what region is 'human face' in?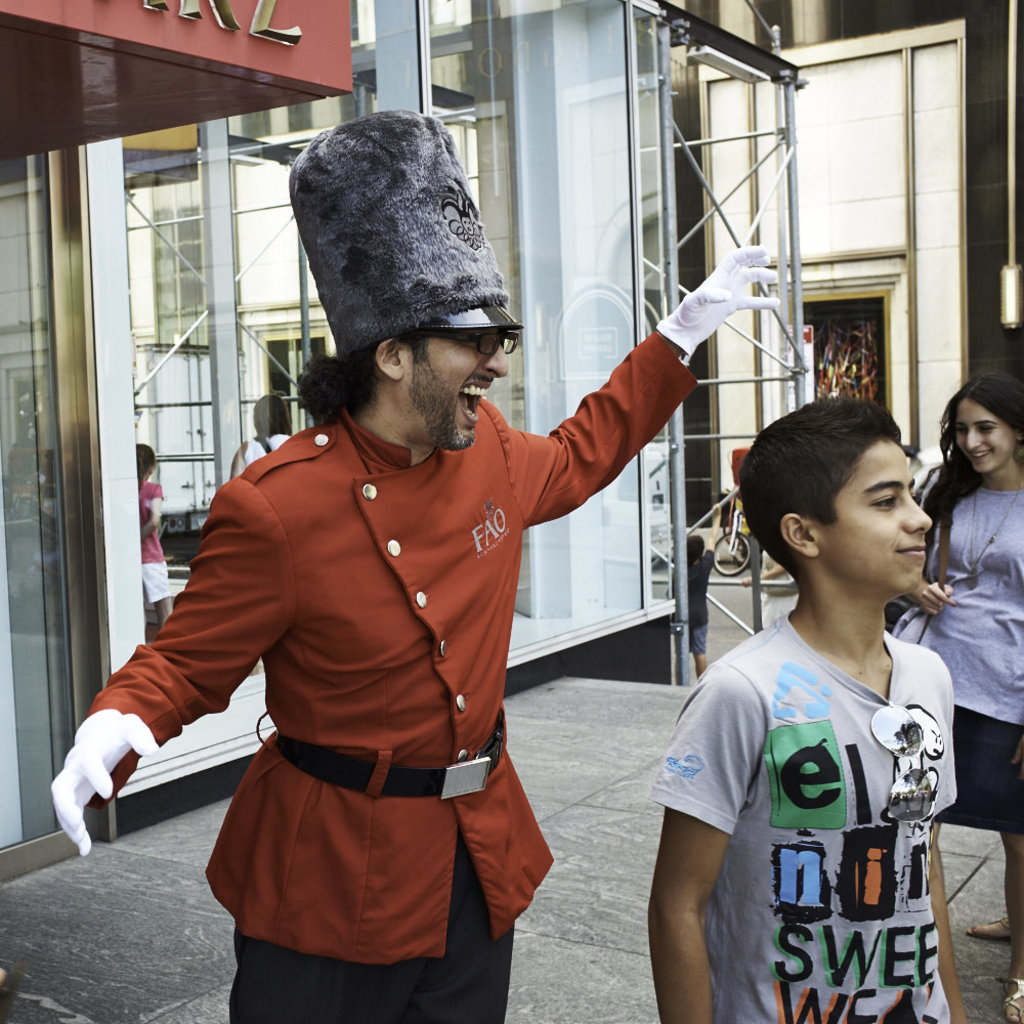
{"left": 819, "top": 437, "right": 937, "bottom": 601}.
